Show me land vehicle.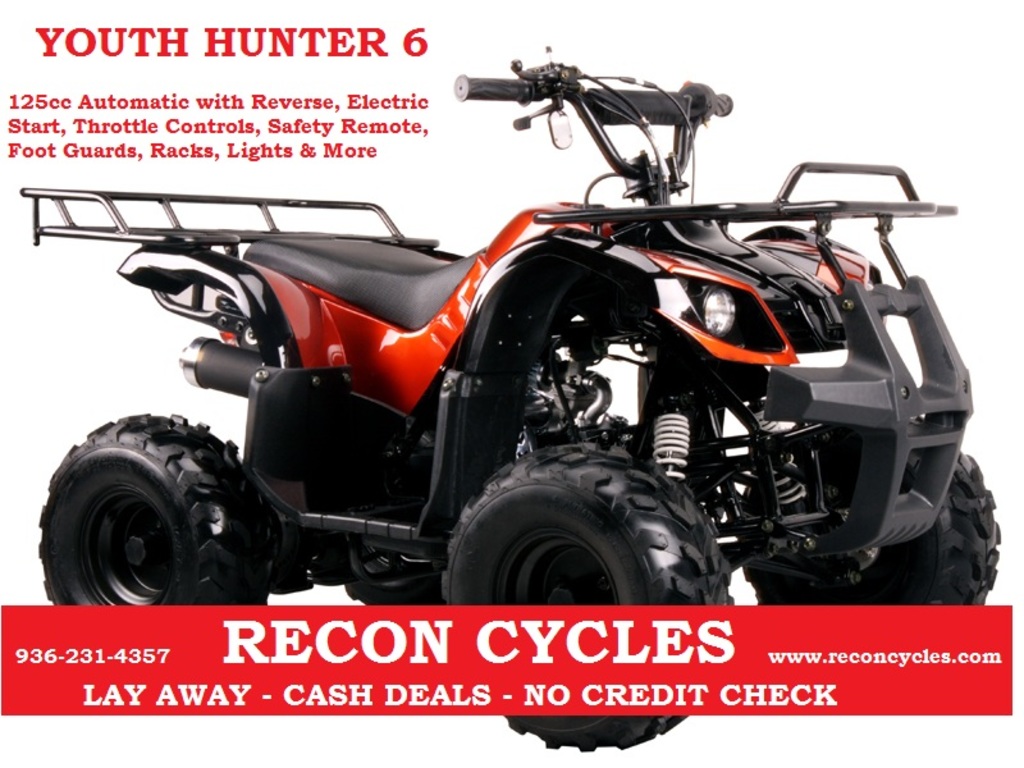
land vehicle is here: bbox(37, 74, 1011, 636).
